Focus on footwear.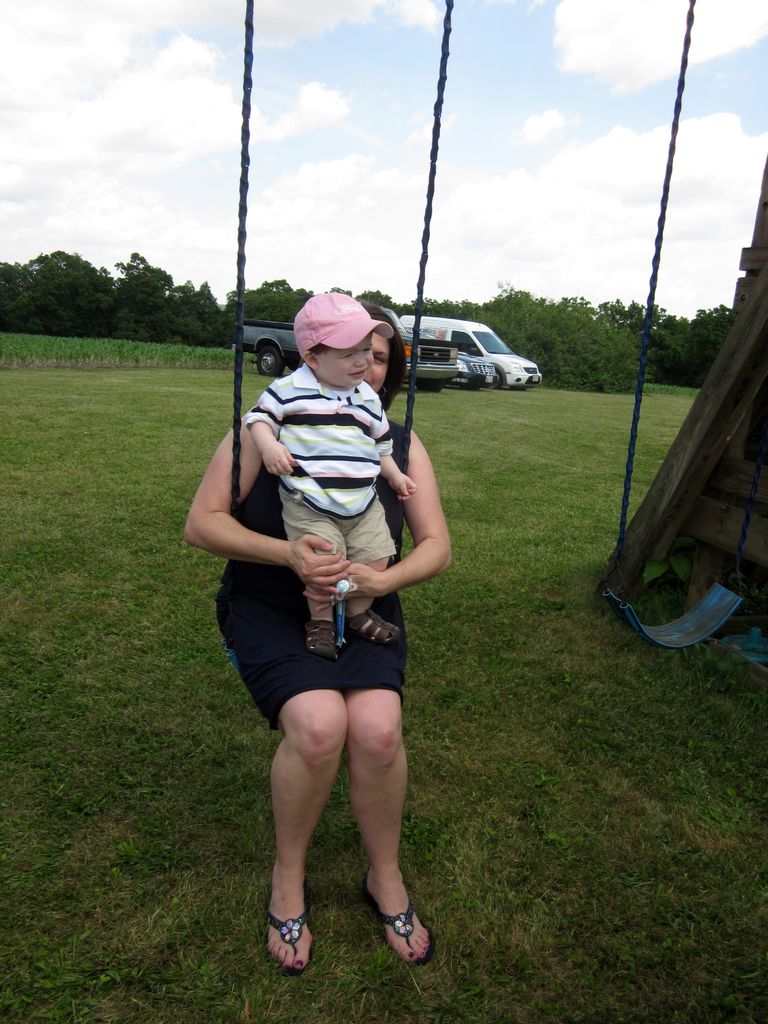
Focused at 337,604,403,644.
